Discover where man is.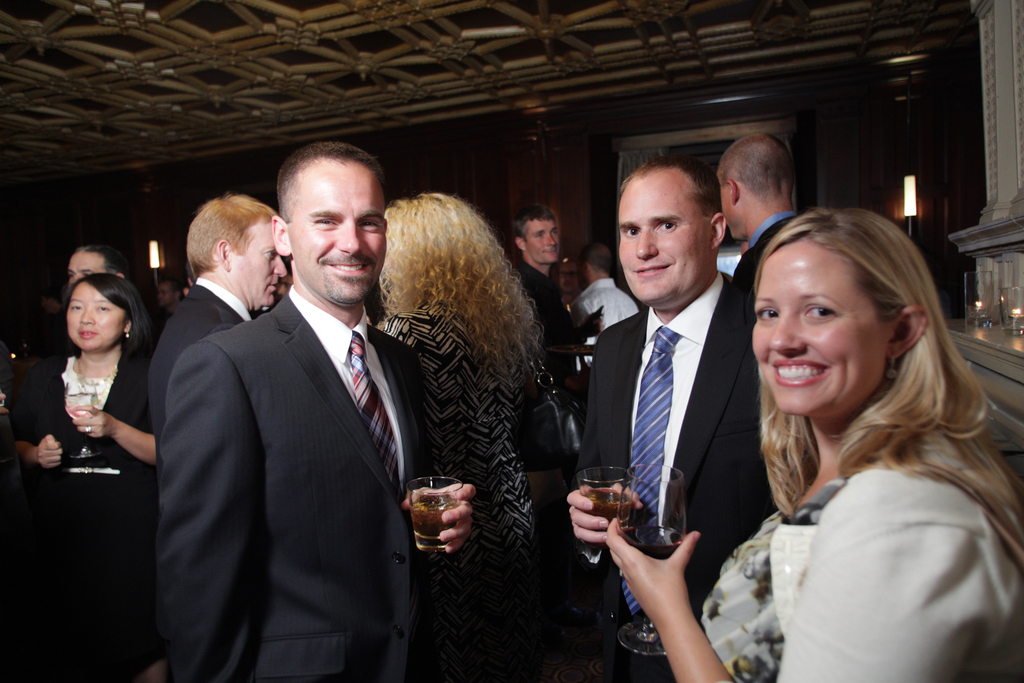
Discovered at 561, 157, 760, 682.
